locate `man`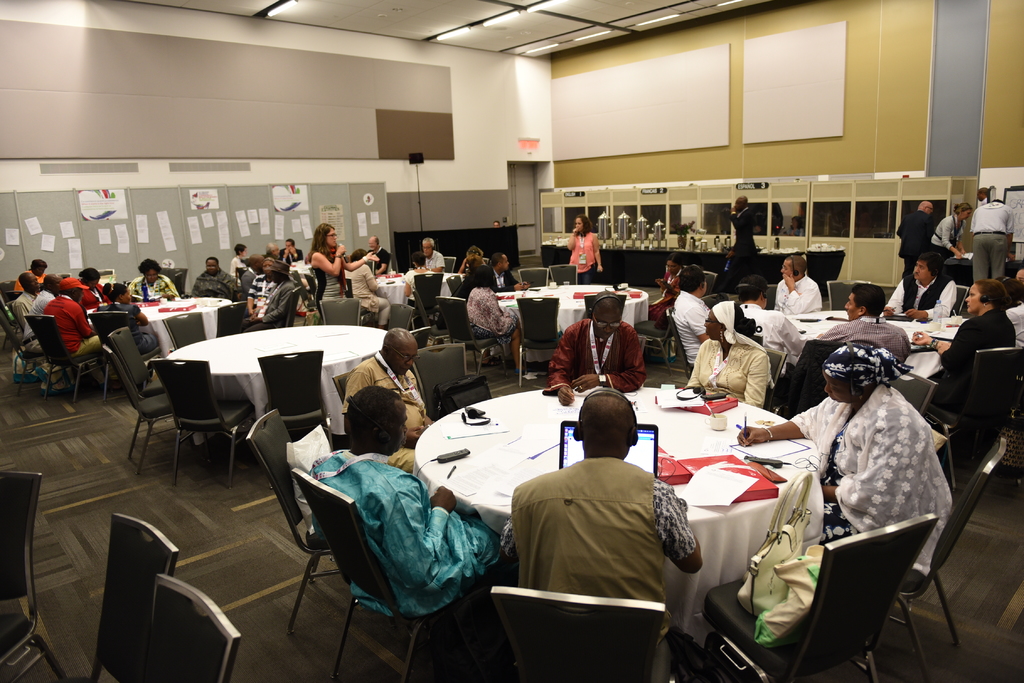
[369, 322, 436, 486]
